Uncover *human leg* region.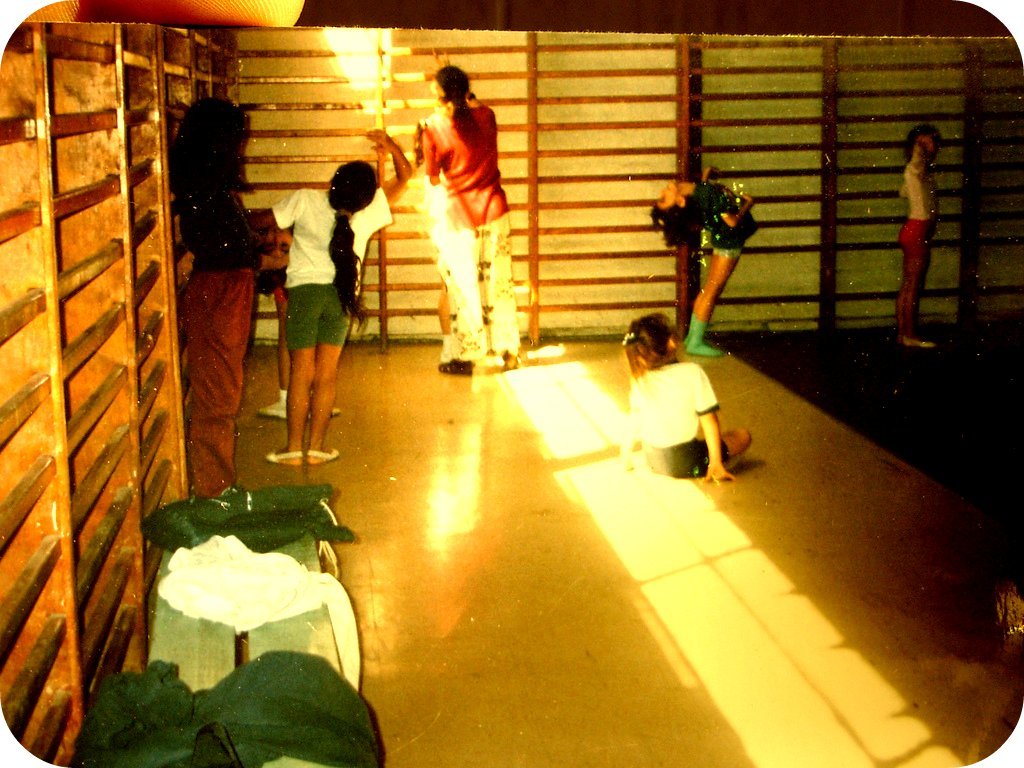
Uncovered: detection(452, 210, 513, 377).
